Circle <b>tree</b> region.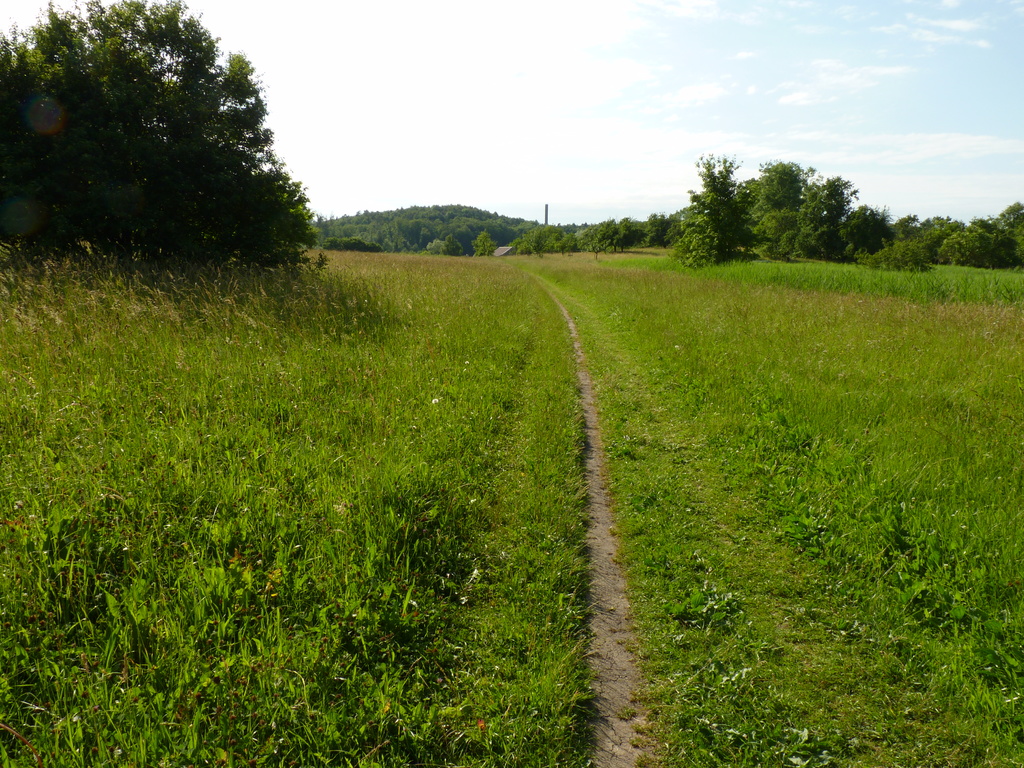
Region: locate(35, 13, 316, 301).
